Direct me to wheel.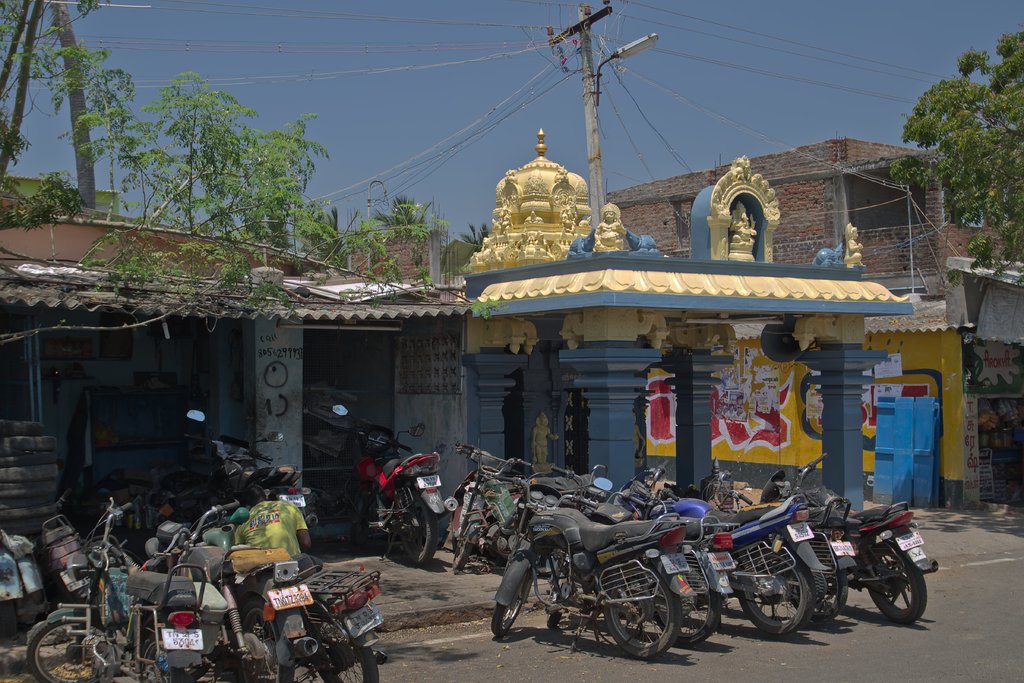
Direction: rect(239, 599, 295, 682).
